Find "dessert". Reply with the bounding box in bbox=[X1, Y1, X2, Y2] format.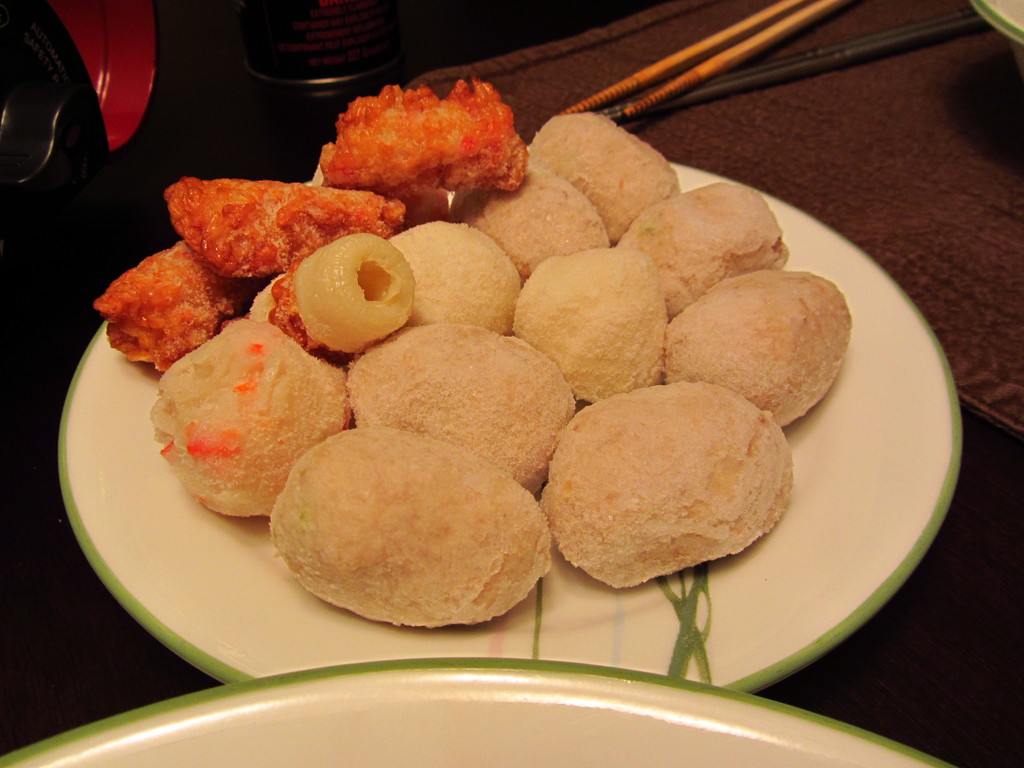
bbox=[383, 216, 522, 331].
